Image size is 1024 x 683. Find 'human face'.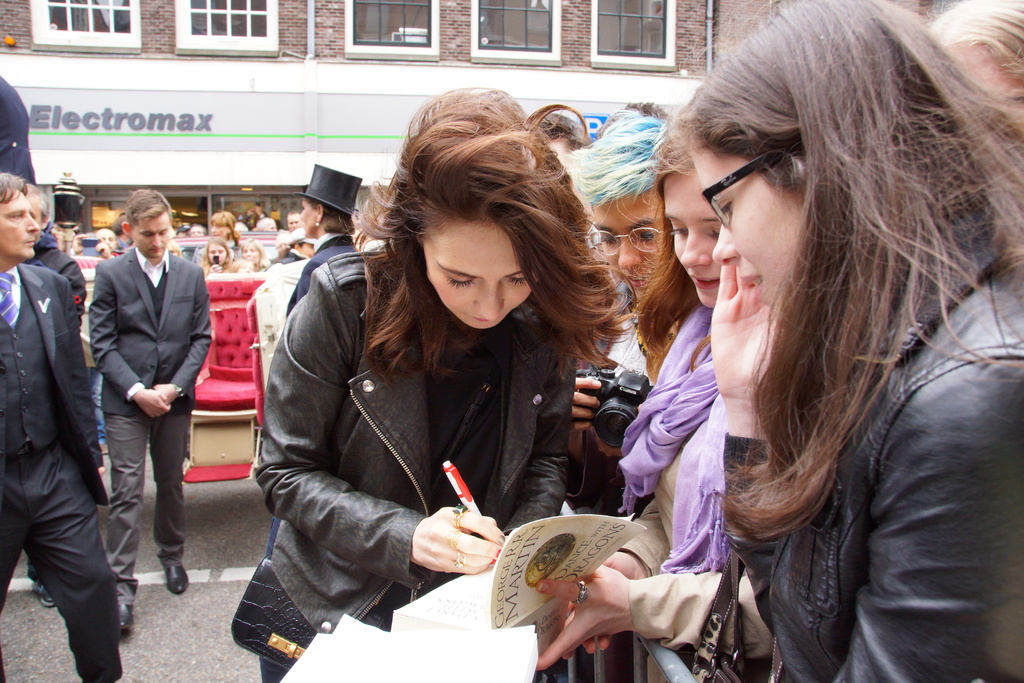
[666,169,713,306].
